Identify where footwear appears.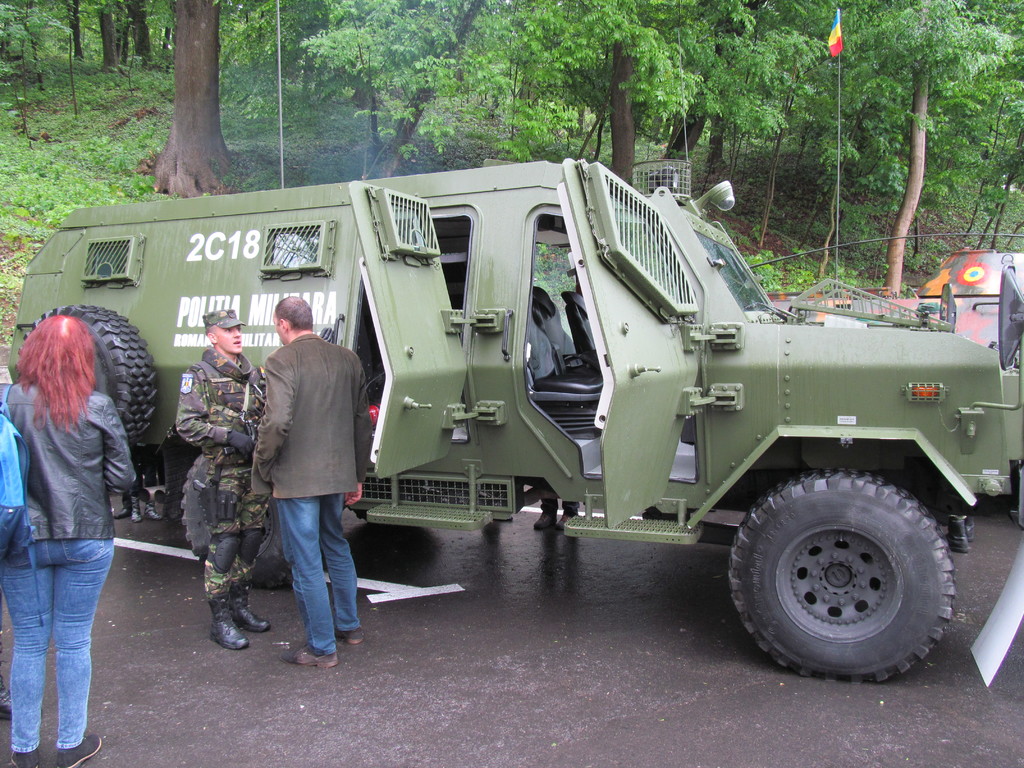
Appears at x1=7, y1=746, x2=47, y2=767.
